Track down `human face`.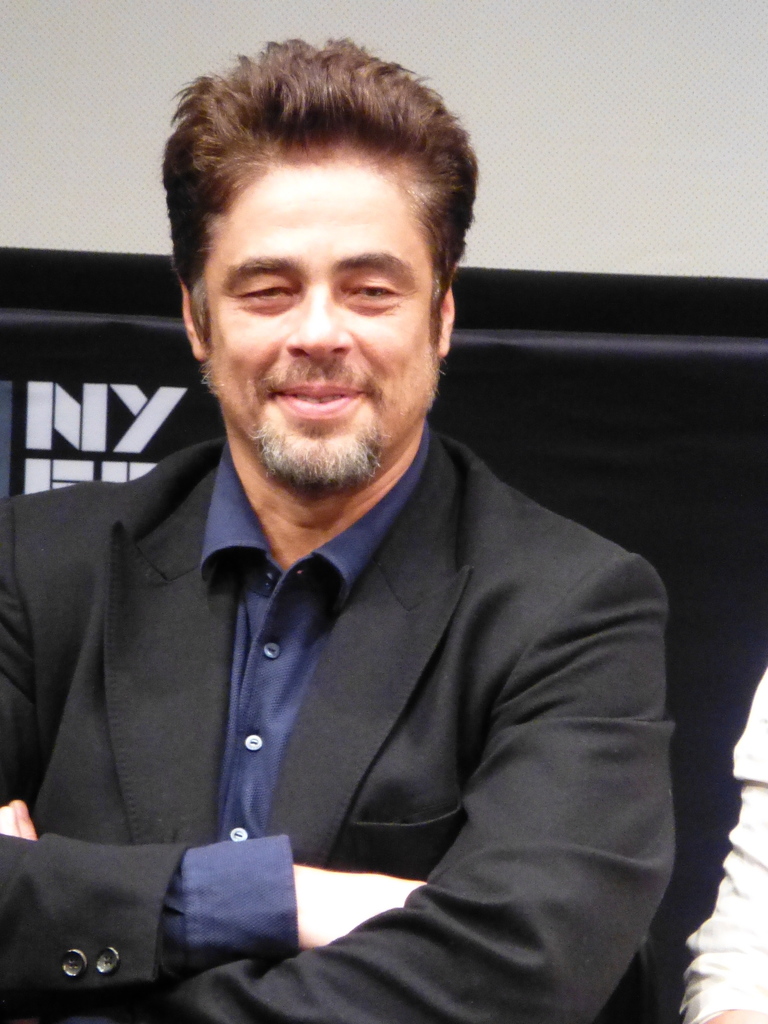
Tracked to (left=205, top=147, right=445, bottom=476).
